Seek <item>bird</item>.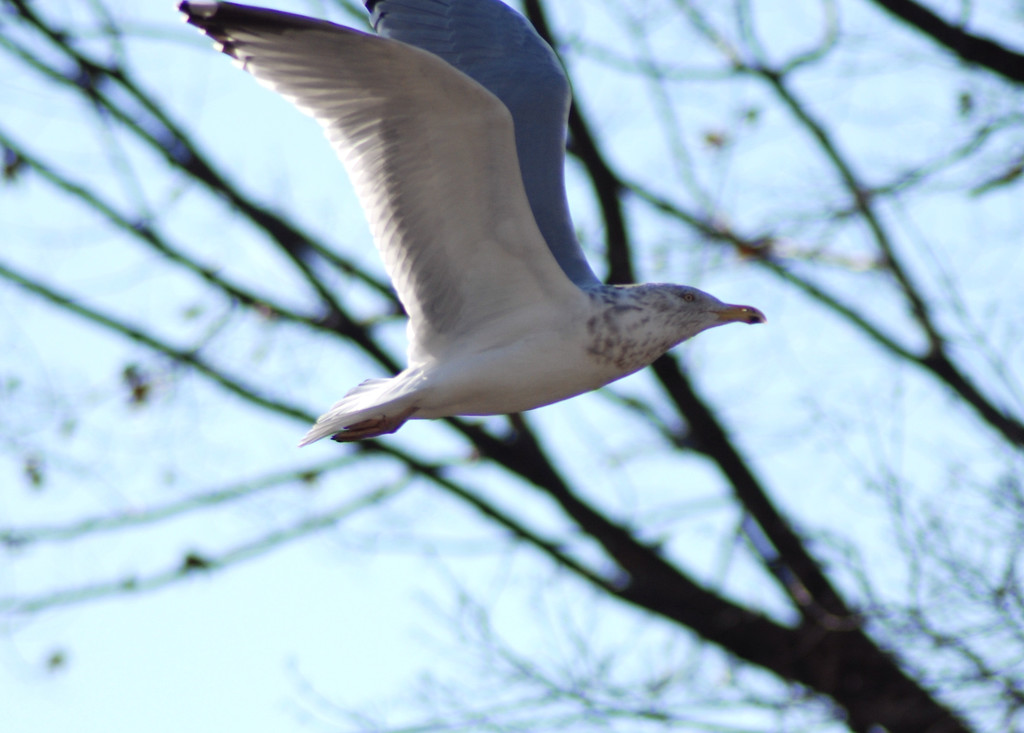
<box>179,0,769,465</box>.
